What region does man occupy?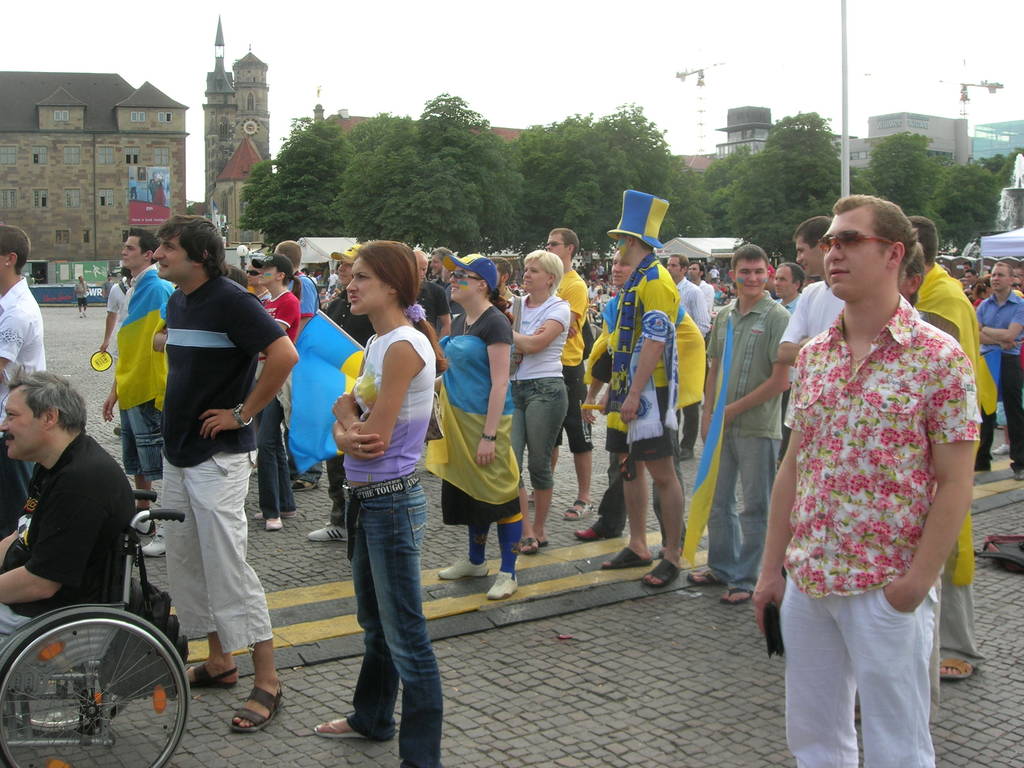
[left=169, top=211, right=307, bottom=739].
